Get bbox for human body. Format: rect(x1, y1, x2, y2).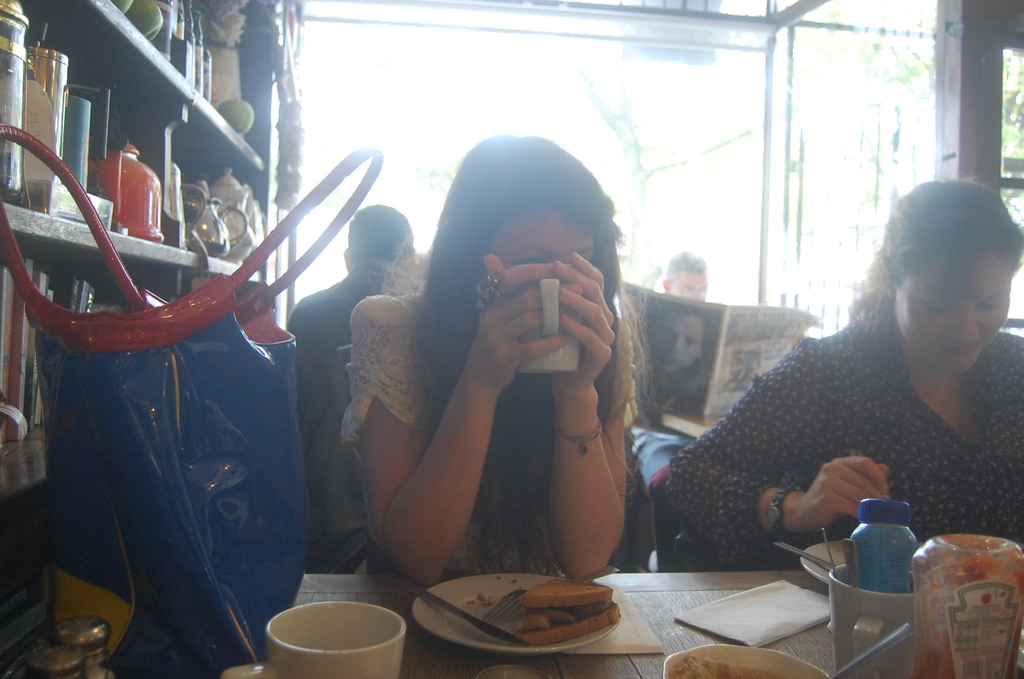
rect(339, 135, 636, 600).
